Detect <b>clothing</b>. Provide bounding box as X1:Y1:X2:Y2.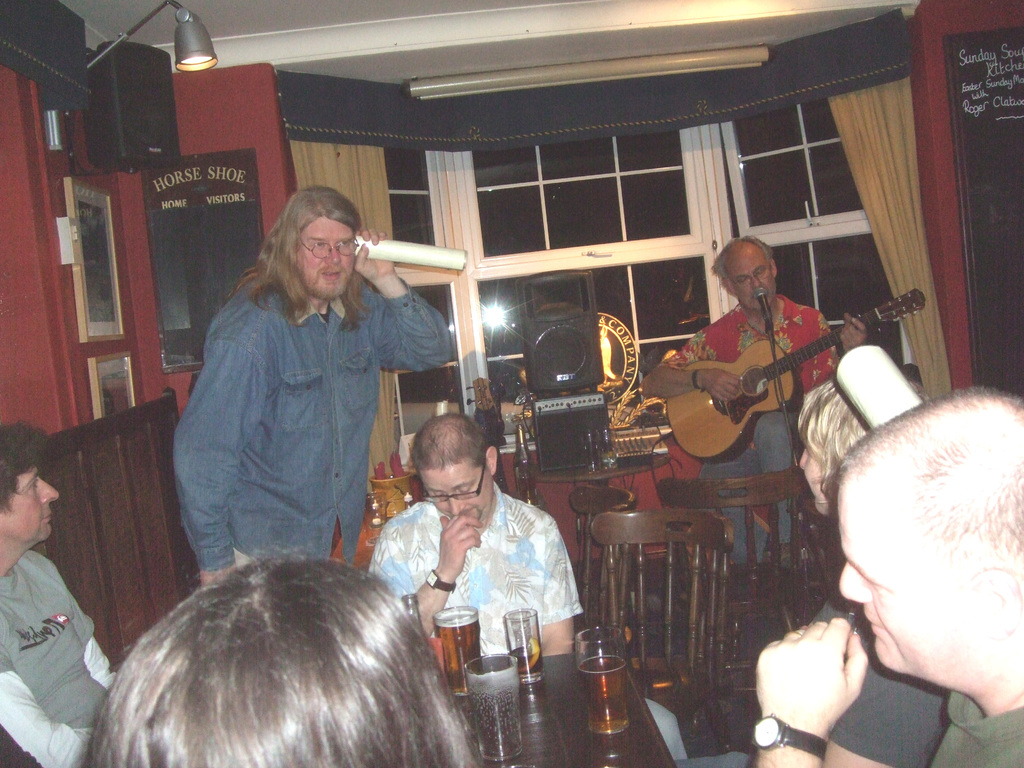
805:576:959:767.
